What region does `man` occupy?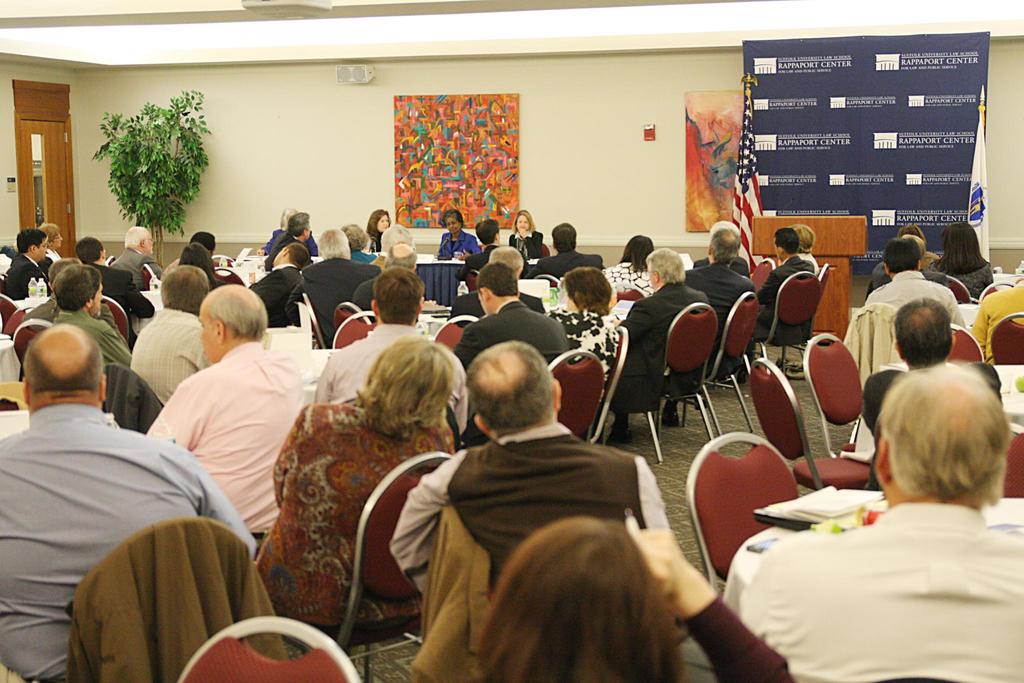
(967, 283, 1023, 358).
